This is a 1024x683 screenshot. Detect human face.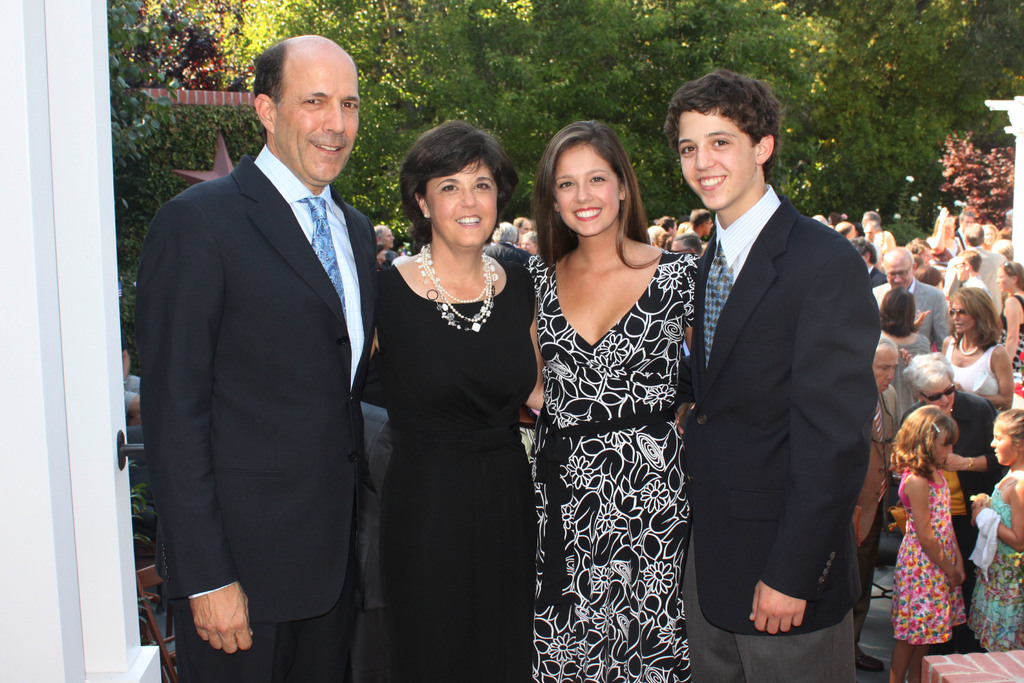
682 120 754 209.
